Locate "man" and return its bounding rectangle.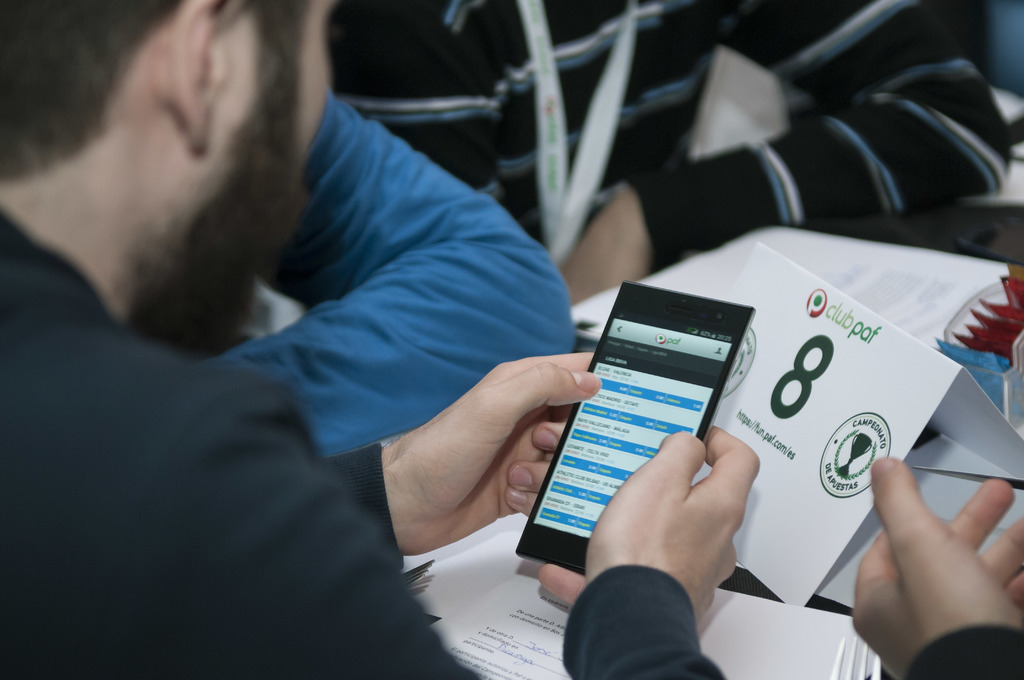
[x1=186, y1=88, x2=577, y2=451].
